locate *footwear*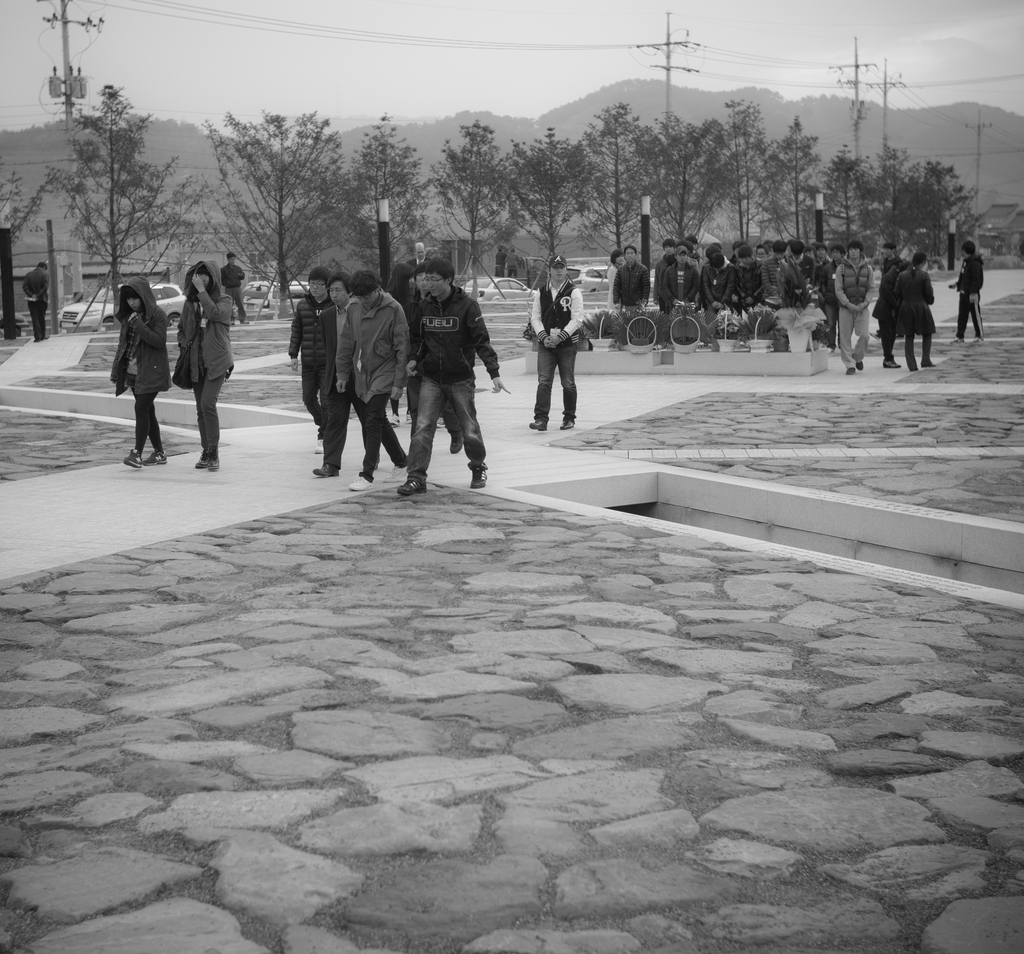
(x1=310, y1=464, x2=339, y2=474)
